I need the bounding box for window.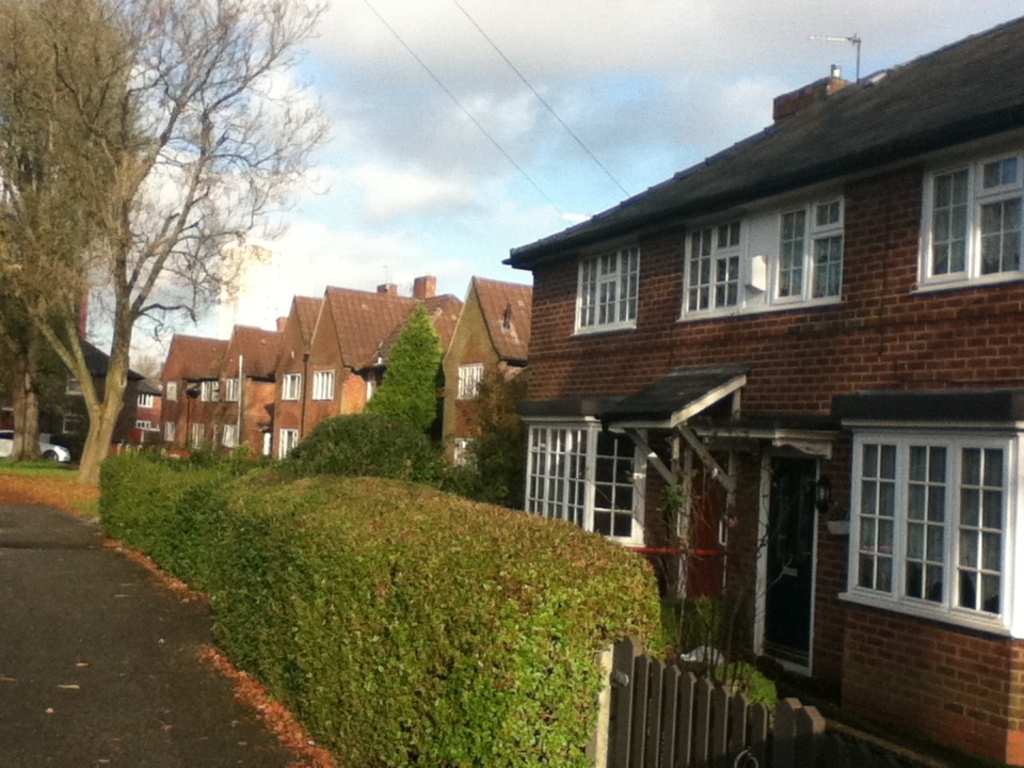
Here it is: x1=198 y1=379 x2=222 y2=405.
